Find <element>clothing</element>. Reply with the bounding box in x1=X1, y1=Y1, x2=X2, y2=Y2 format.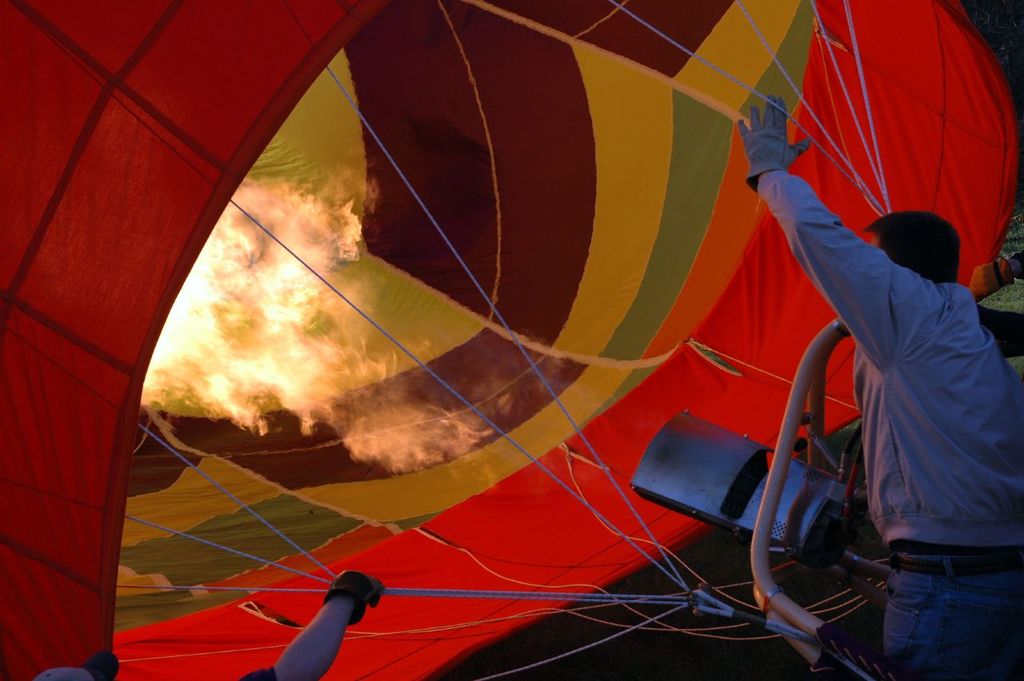
x1=752, y1=167, x2=1023, y2=680.
